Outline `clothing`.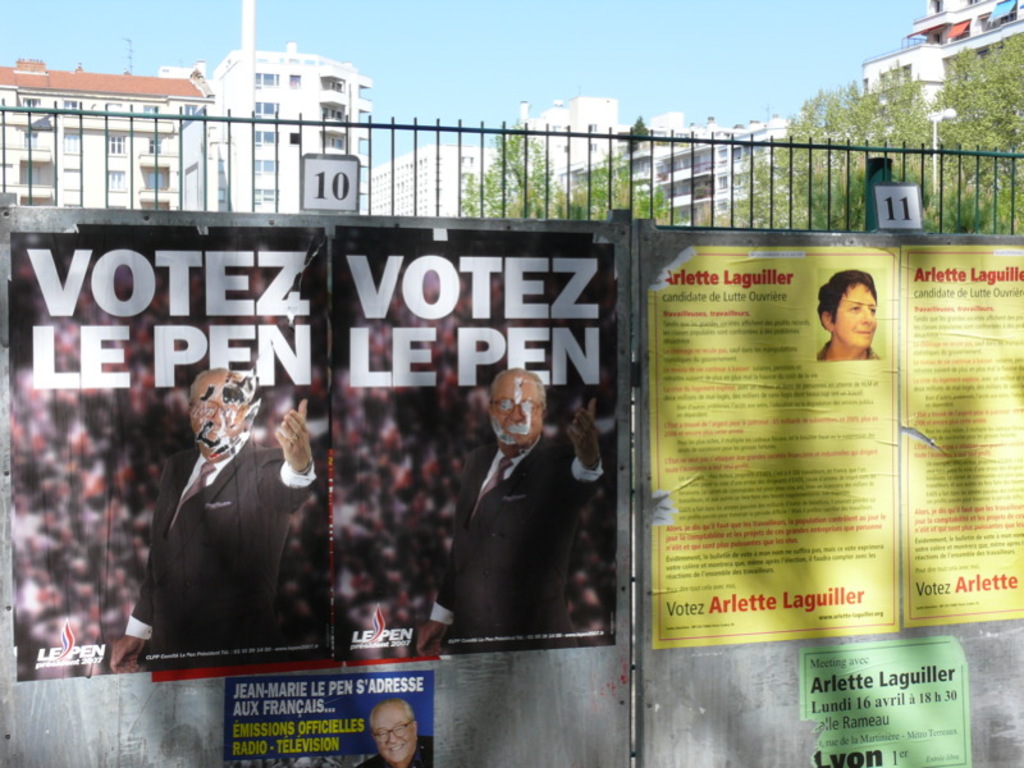
Outline: bbox(355, 750, 436, 767).
